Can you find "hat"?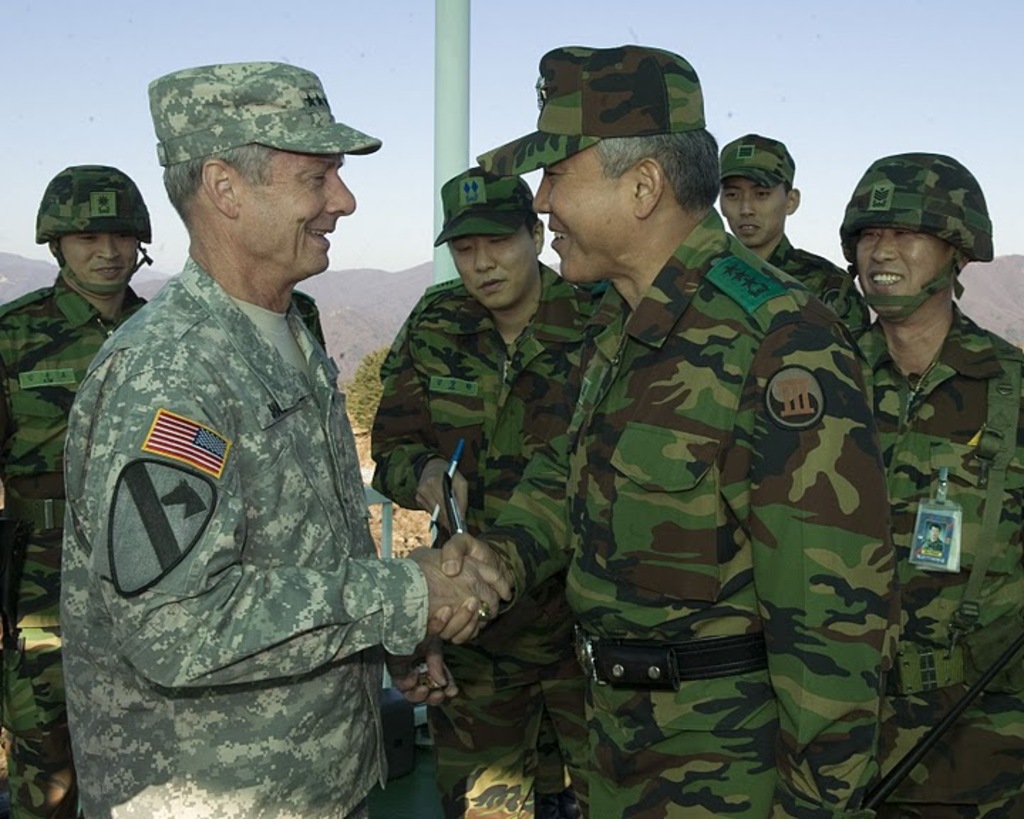
Yes, bounding box: Rect(432, 164, 538, 245).
